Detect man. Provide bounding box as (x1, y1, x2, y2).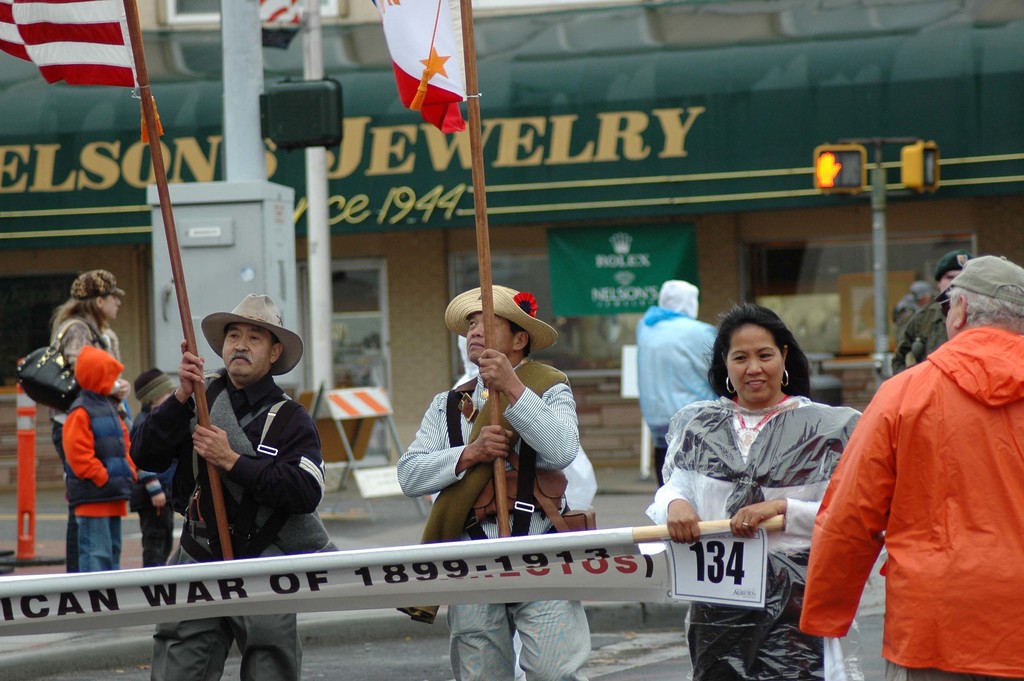
(396, 281, 598, 680).
